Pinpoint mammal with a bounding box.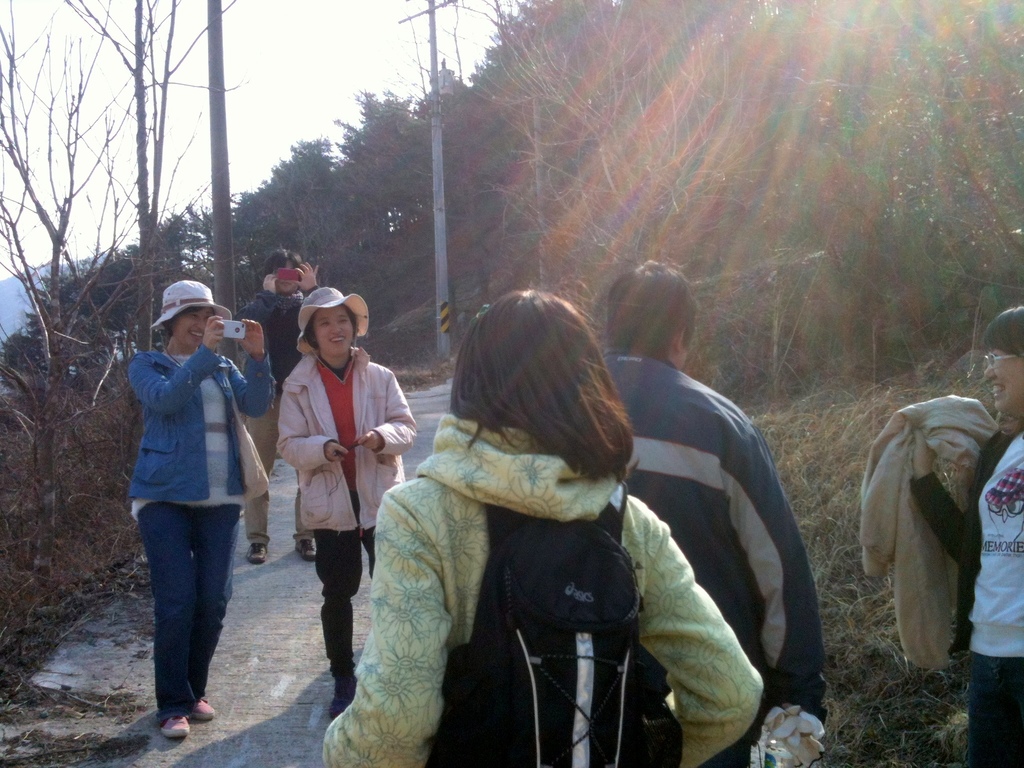
908, 300, 1023, 767.
